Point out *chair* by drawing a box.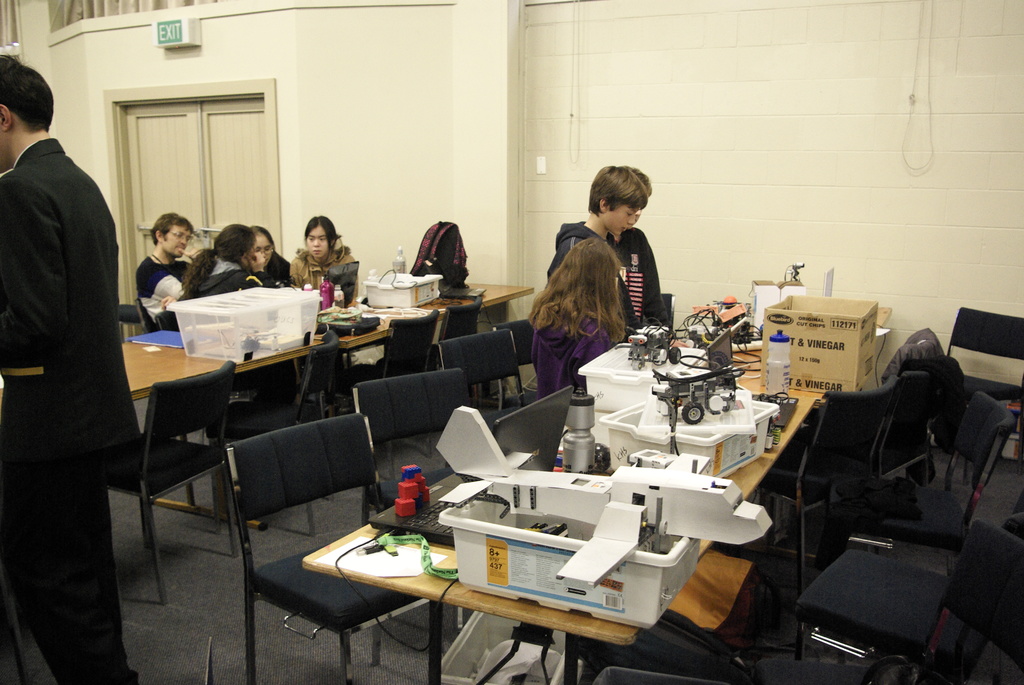
836, 389, 1016, 567.
